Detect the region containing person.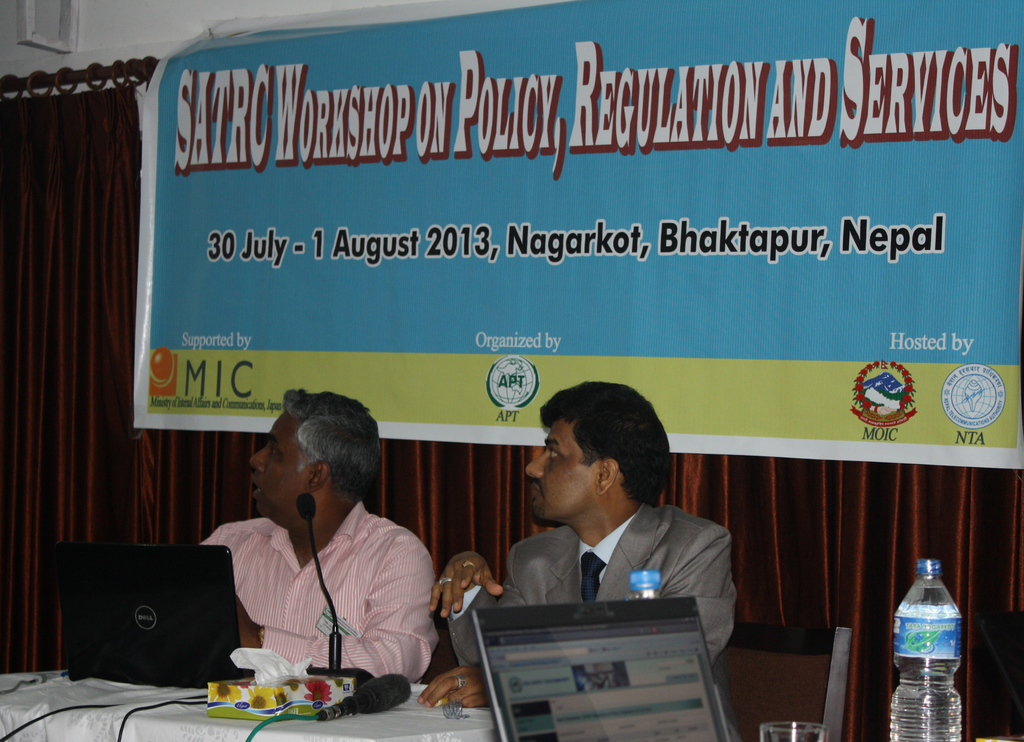
(x1=192, y1=392, x2=438, y2=689).
